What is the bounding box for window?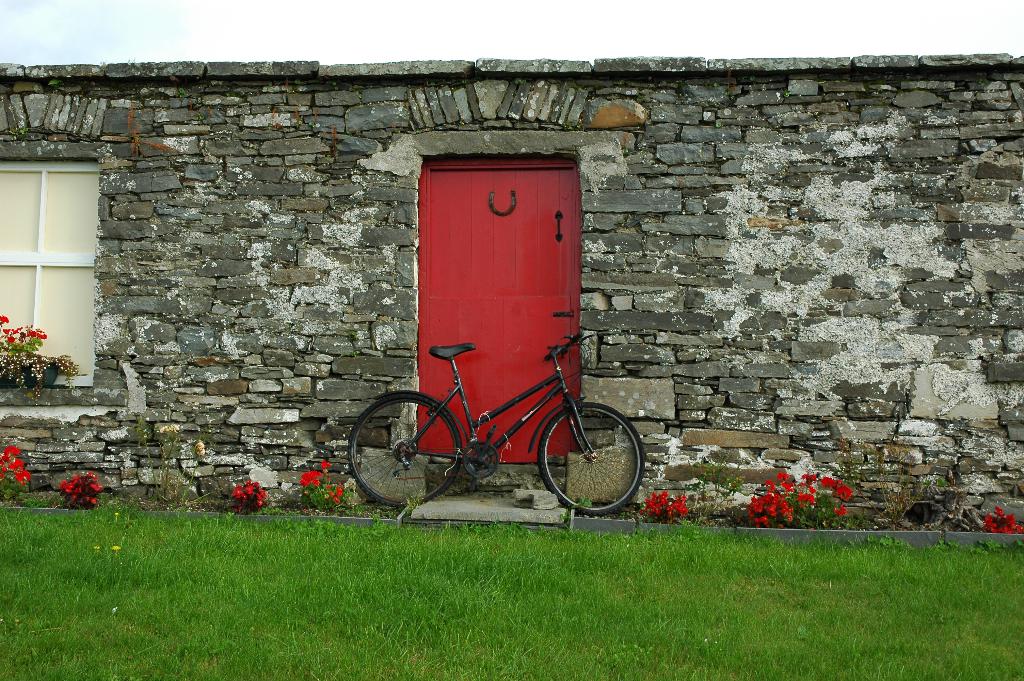
locate(6, 124, 109, 353).
